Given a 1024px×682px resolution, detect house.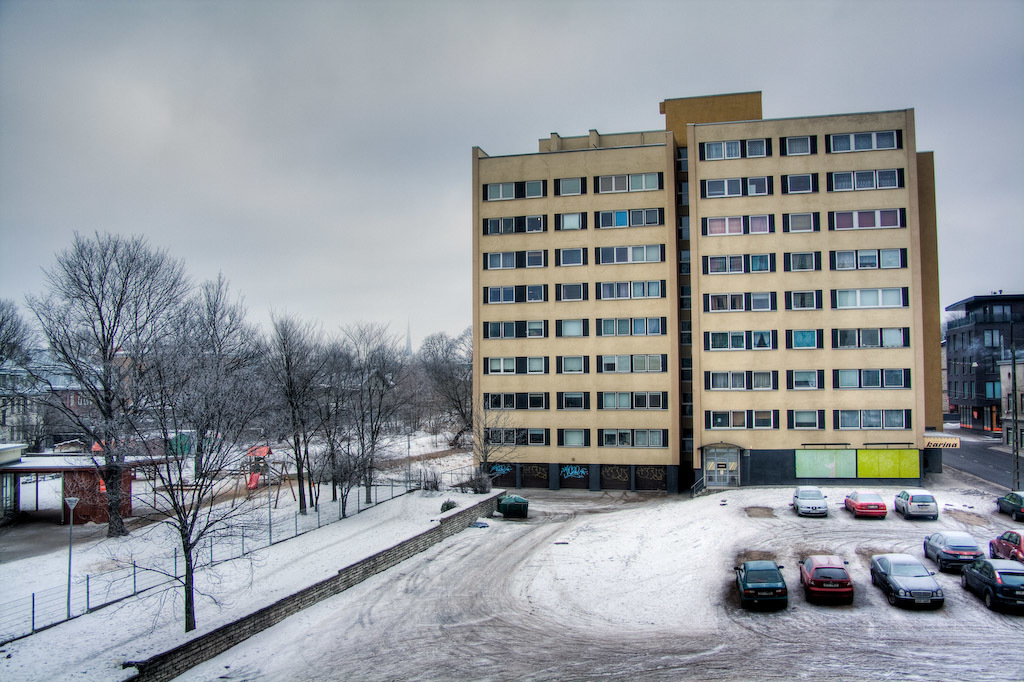
Rect(994, 349, 1023, 445).
